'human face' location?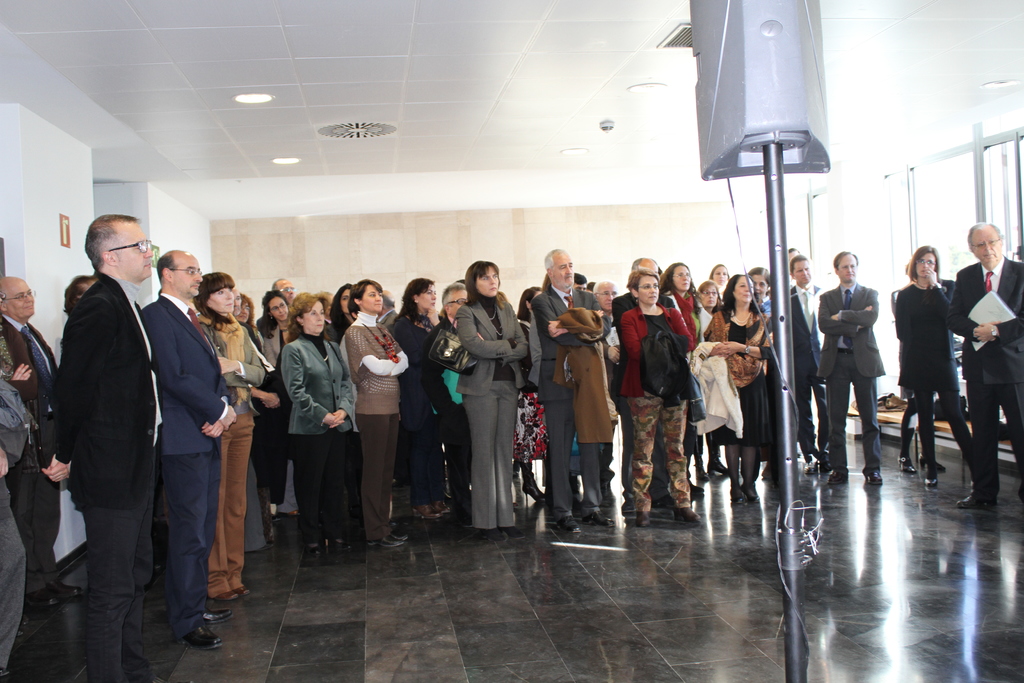
box=[216, 288, 234, 317]
